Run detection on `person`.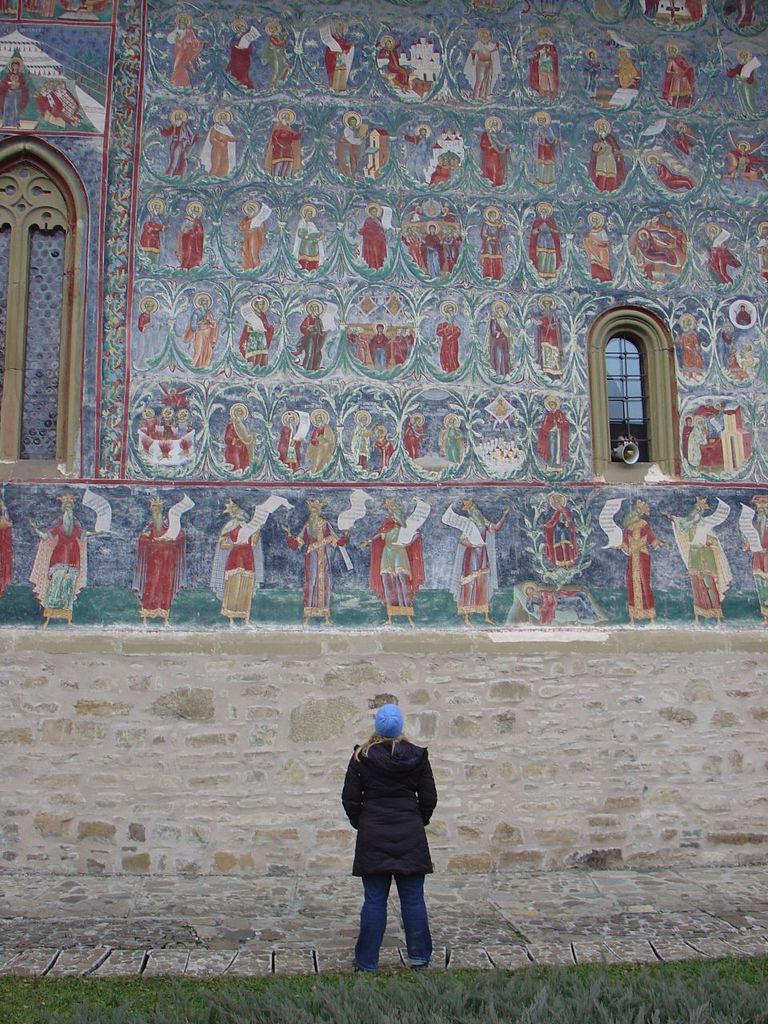
Result: <box>355,199,389,270</box>.
